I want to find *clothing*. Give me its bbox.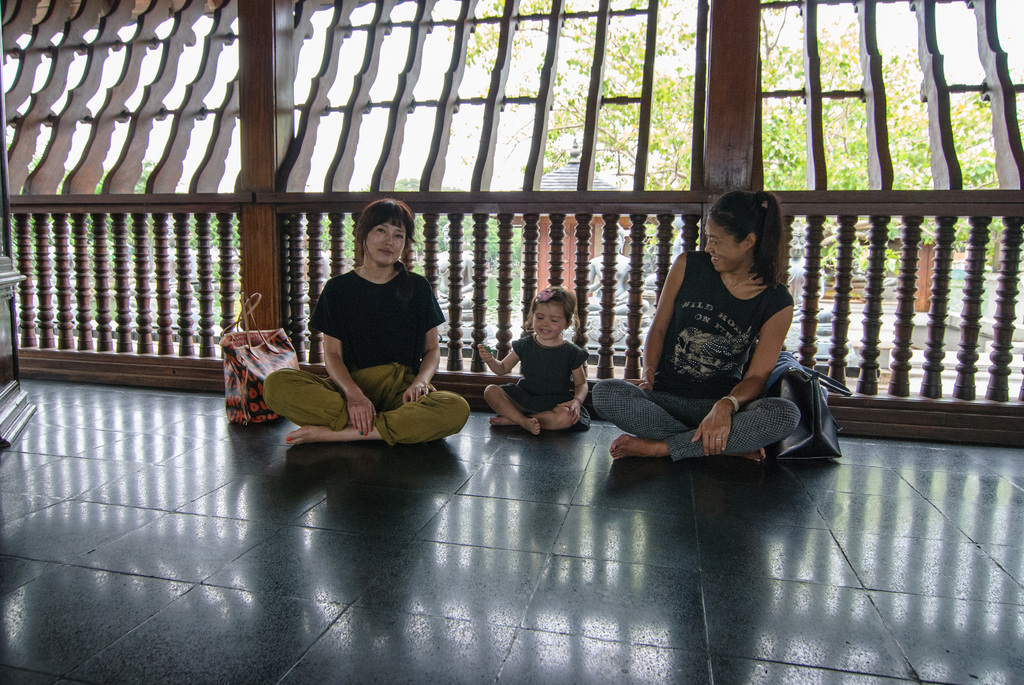
l=634, t=242, r=828, b=452.
